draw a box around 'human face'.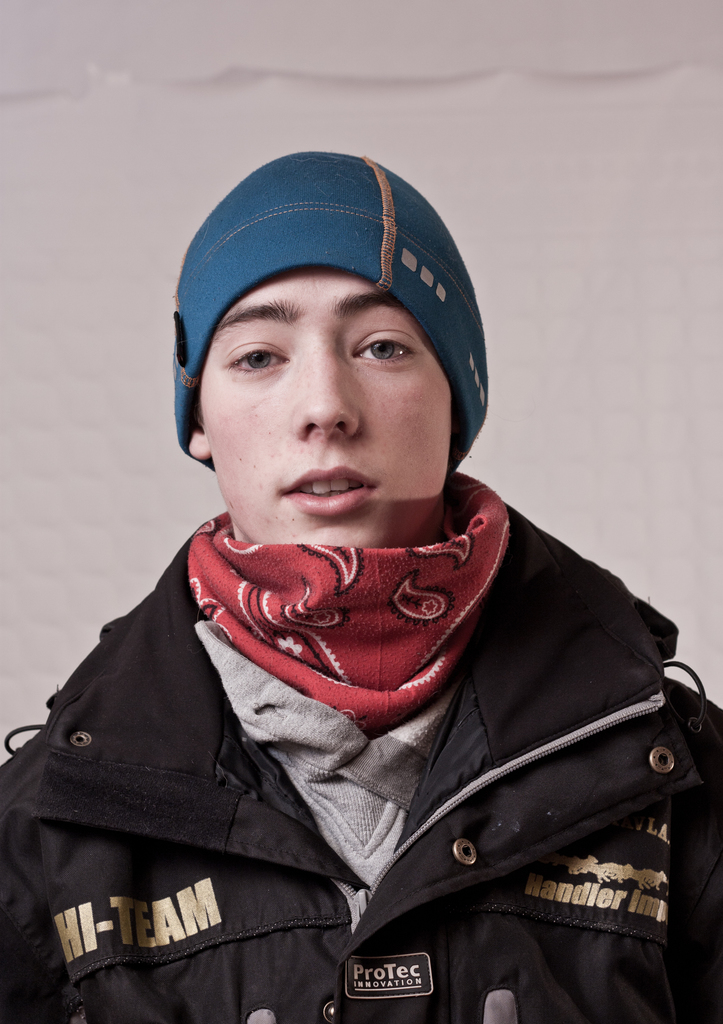
l=186, t=259, r=460, b=547.
